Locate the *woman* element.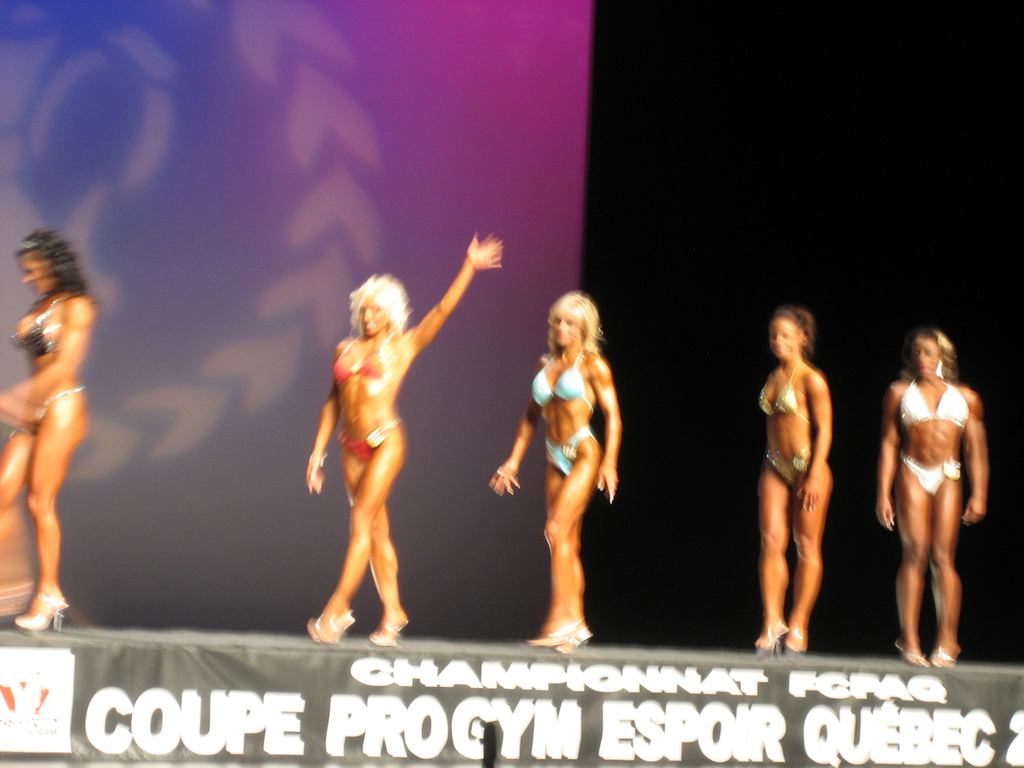
Element bbox: {"x1": 0, "y1": 230, "x2": 98, "y2": 632}.
